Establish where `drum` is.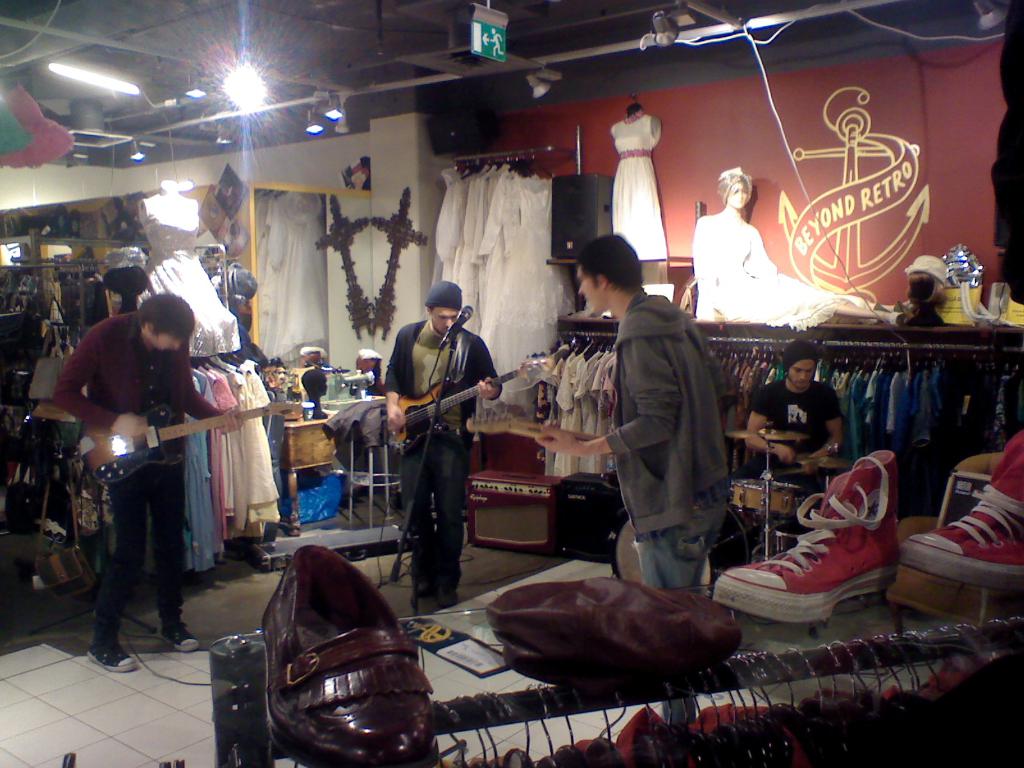
Established at rect(609, 504, 753, 602).
